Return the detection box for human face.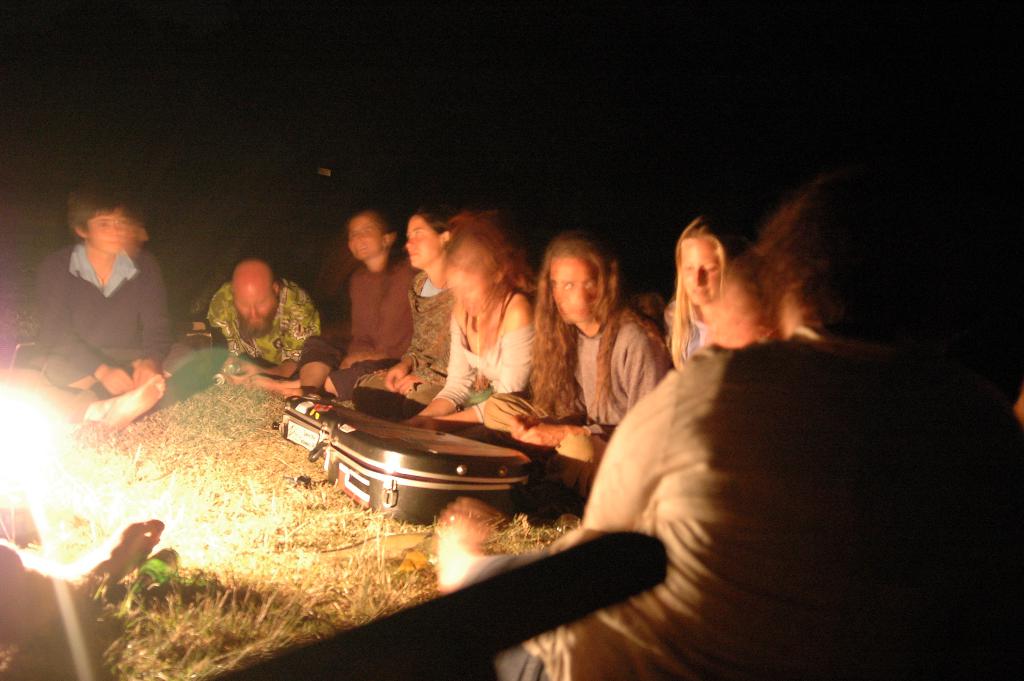
{"left": 86, "top": 206, "right": 136, "bottom": 259}.
